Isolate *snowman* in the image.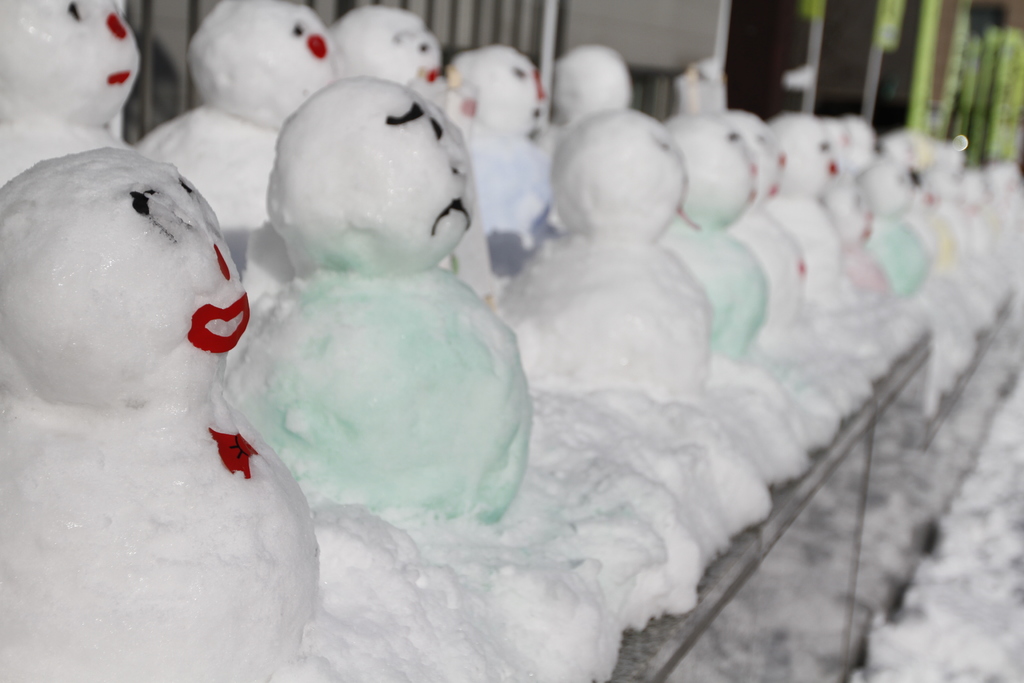
Isolated region: l=0, t=0, r=148, b=189.
